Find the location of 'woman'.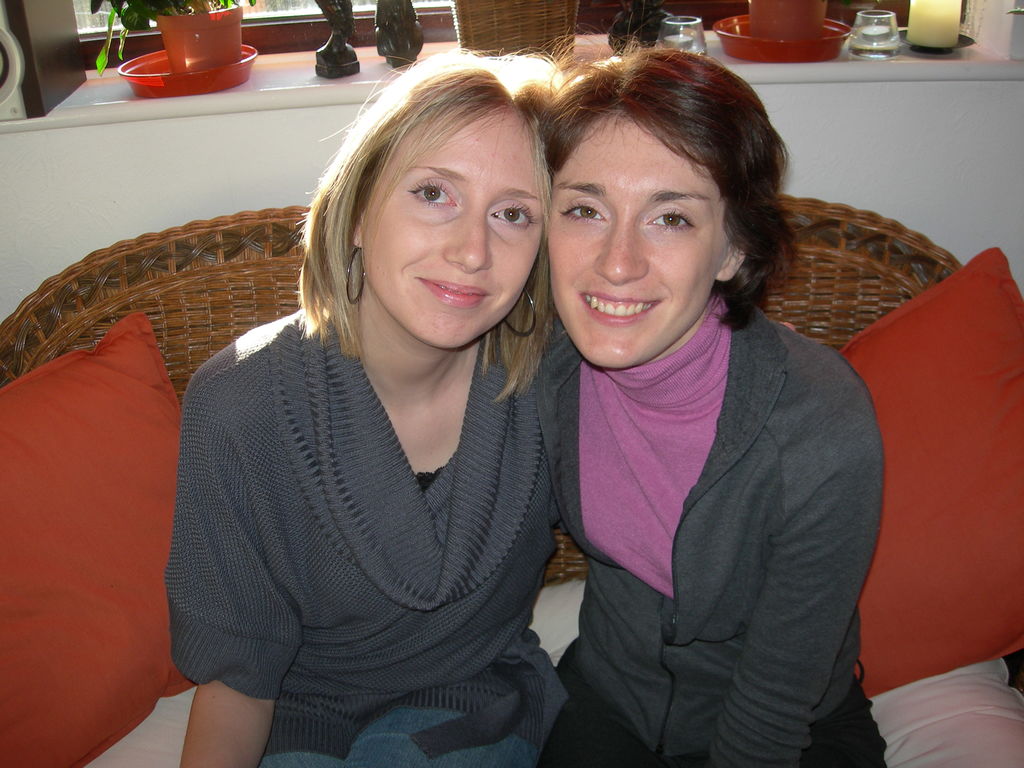
Location: Rect(148, 68, 600, 762).
